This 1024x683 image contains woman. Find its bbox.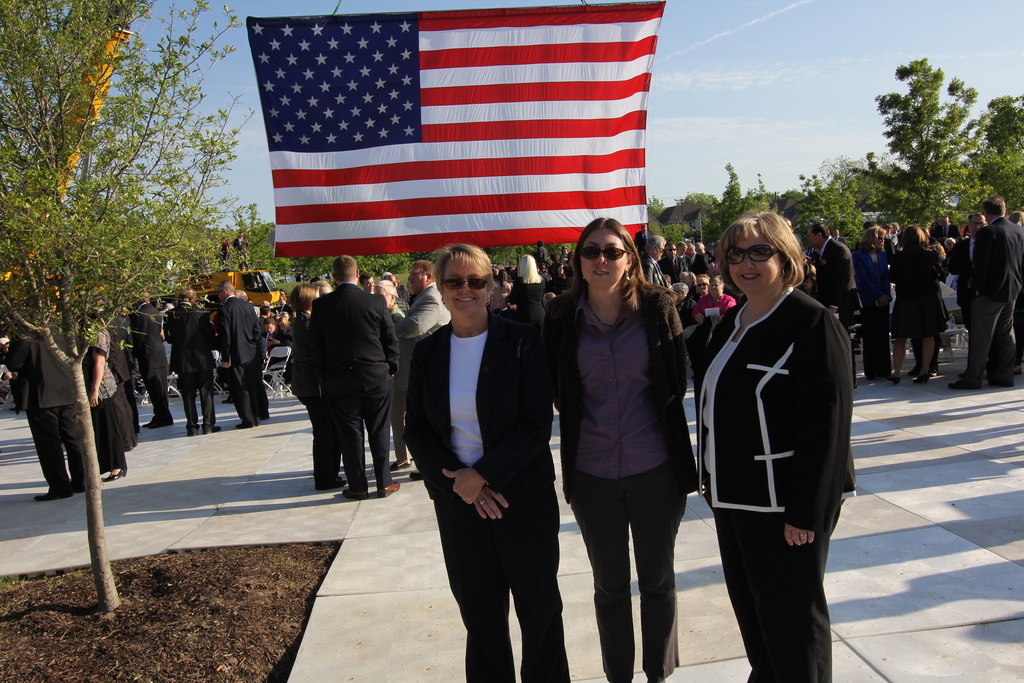
400 242 568 682.
